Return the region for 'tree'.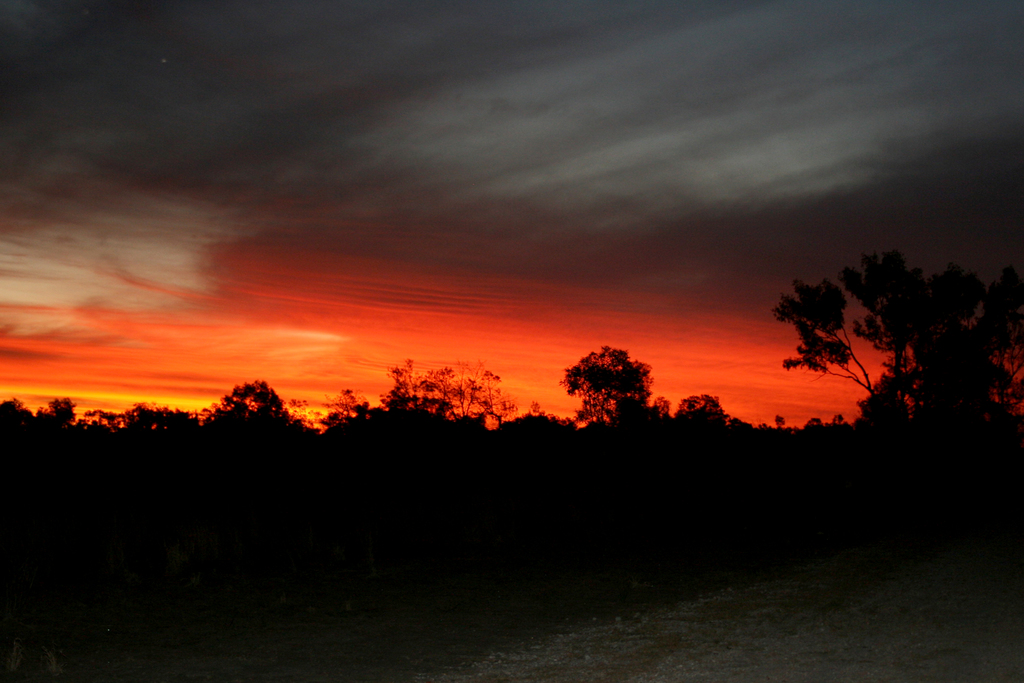
box=[421, 361, 522, 432].
